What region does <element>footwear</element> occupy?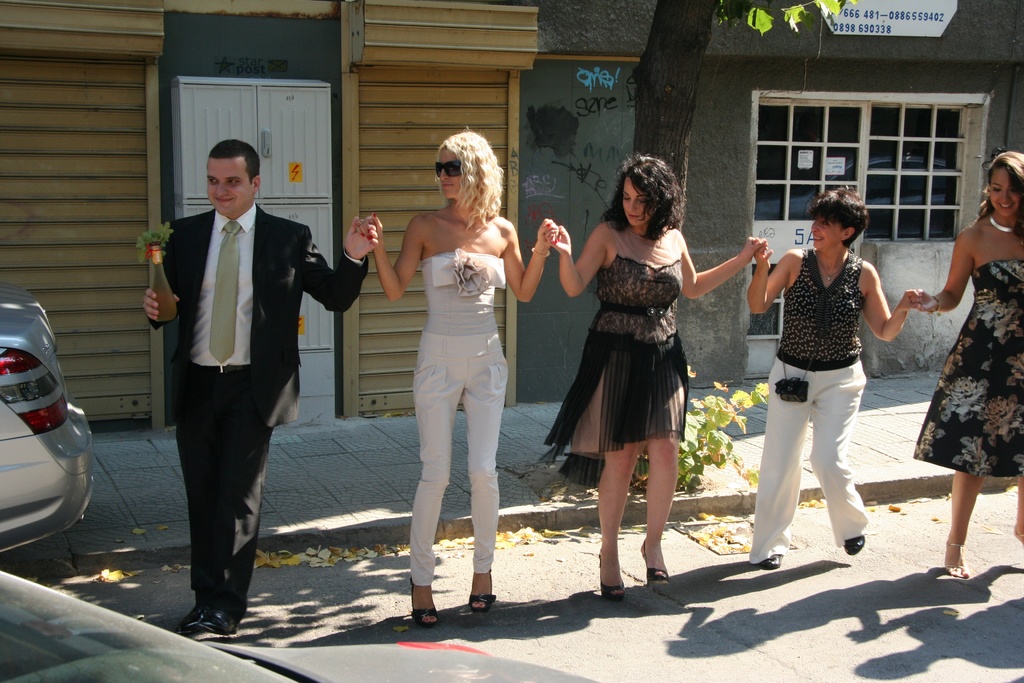
(406, 577, 444, 629).
